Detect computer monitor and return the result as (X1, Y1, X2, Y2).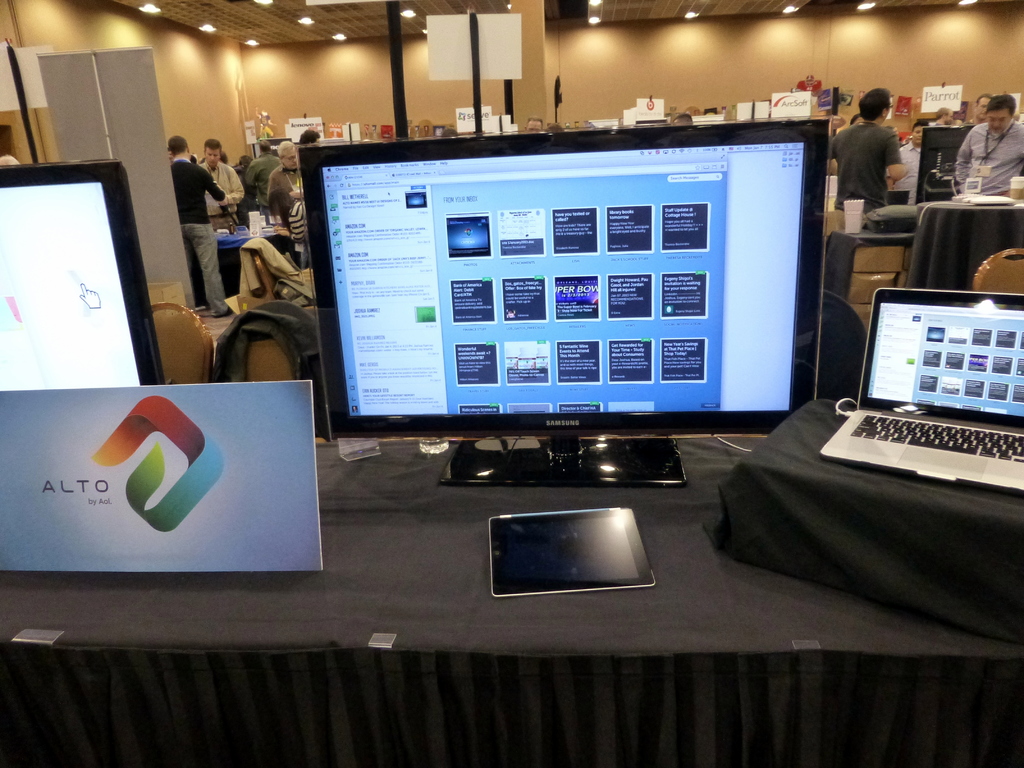
(916, 126, 975, 204).
